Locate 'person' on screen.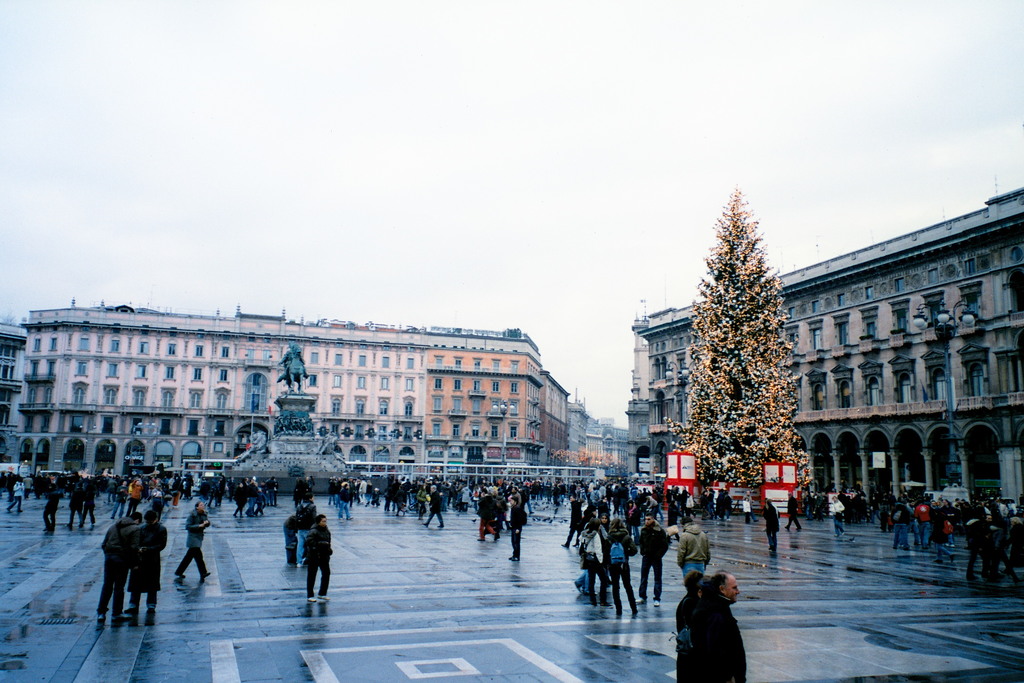
On screen at <region>891, 504, 912, 548</region>.
